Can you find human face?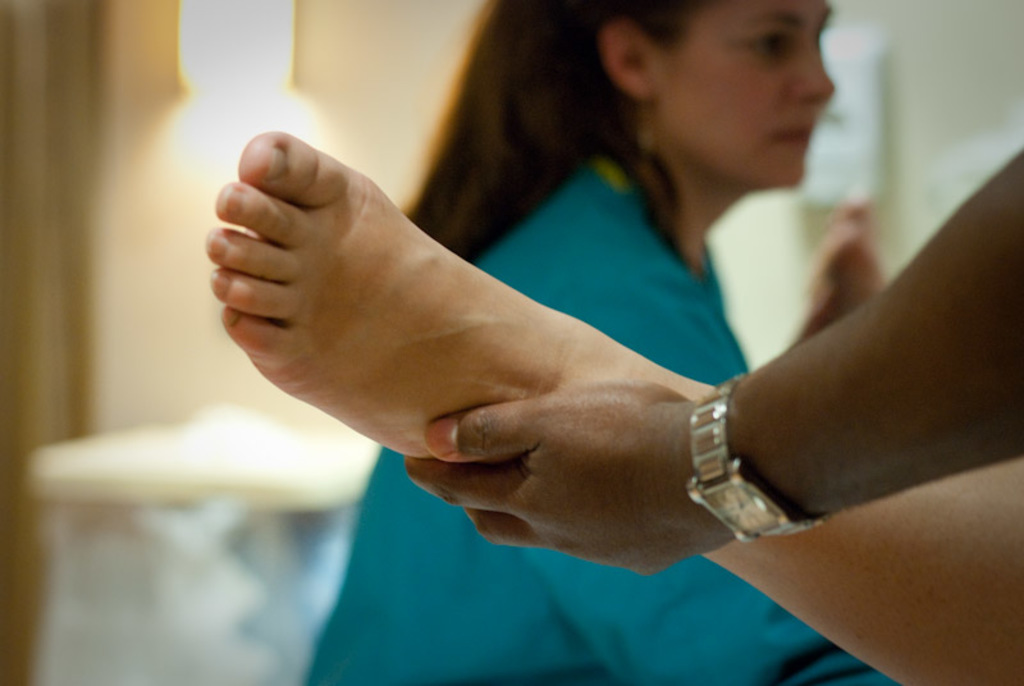
Yes, bounding box: 658/3/835/186.
